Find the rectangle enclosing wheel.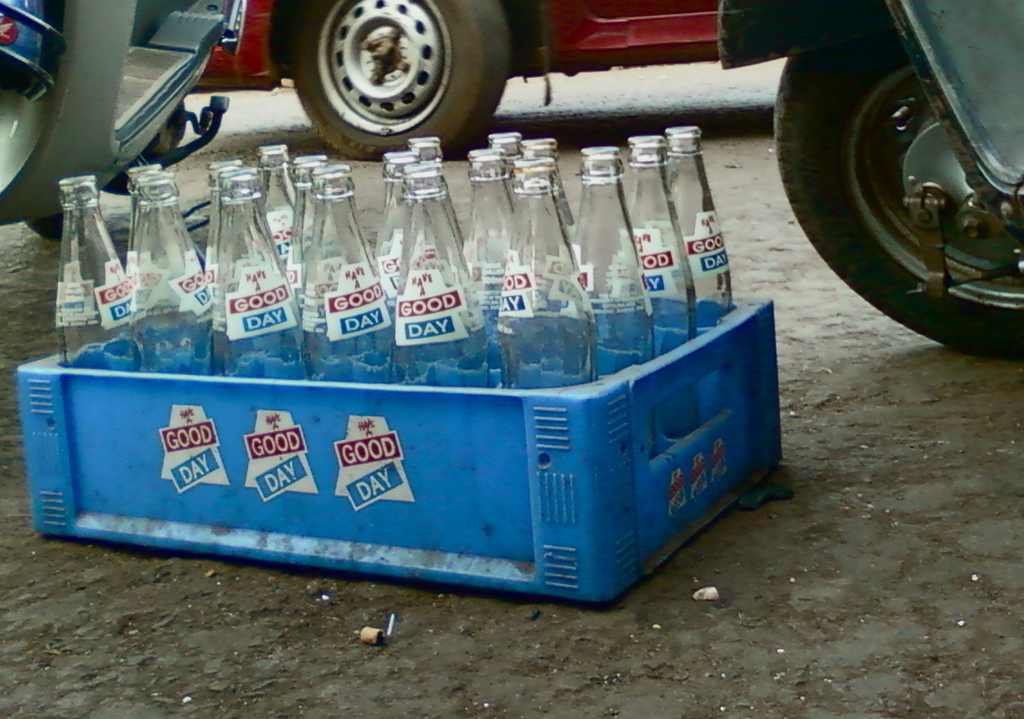
<region>766, 0, 1023, 371</region>.
